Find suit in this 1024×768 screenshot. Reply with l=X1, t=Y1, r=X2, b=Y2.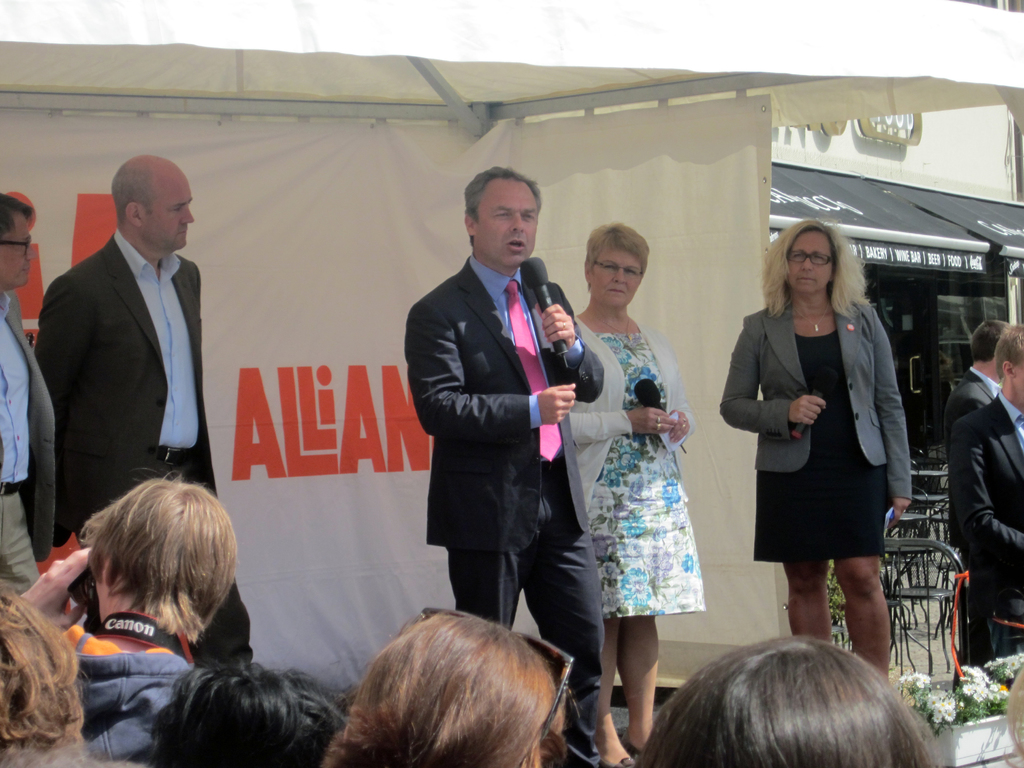
l=956, t=369, r=1007, b=652.
